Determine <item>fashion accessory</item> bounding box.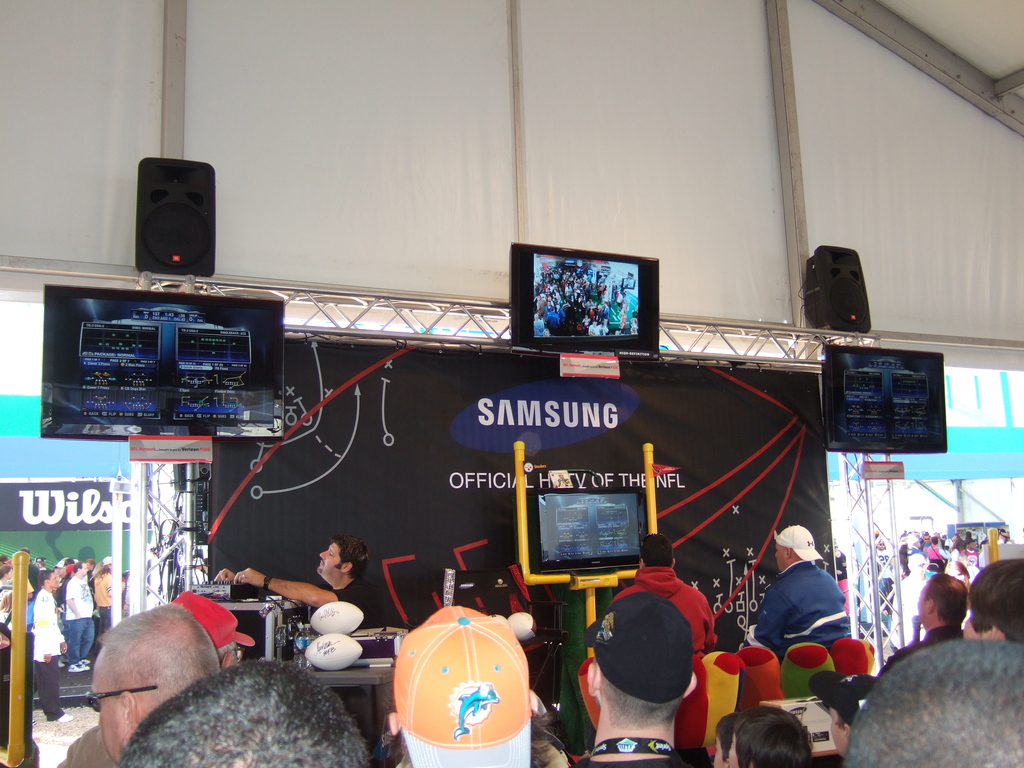
Determined: box(393, 604, 529, 767).
